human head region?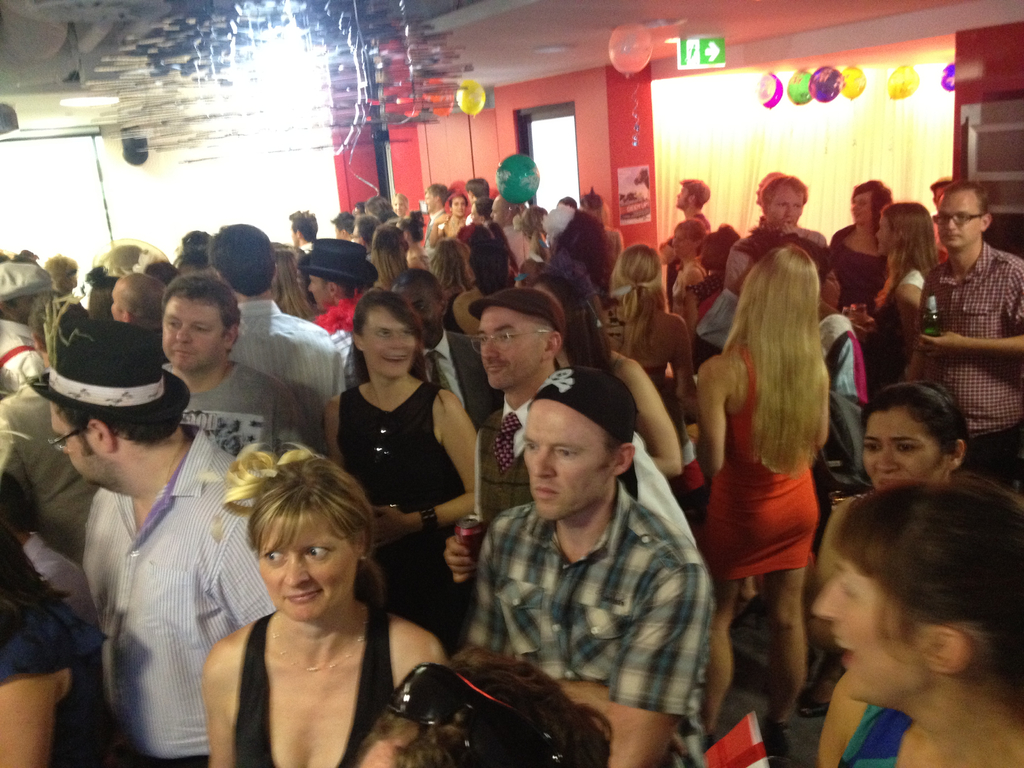
box=[802, 490, 1016, 725]
